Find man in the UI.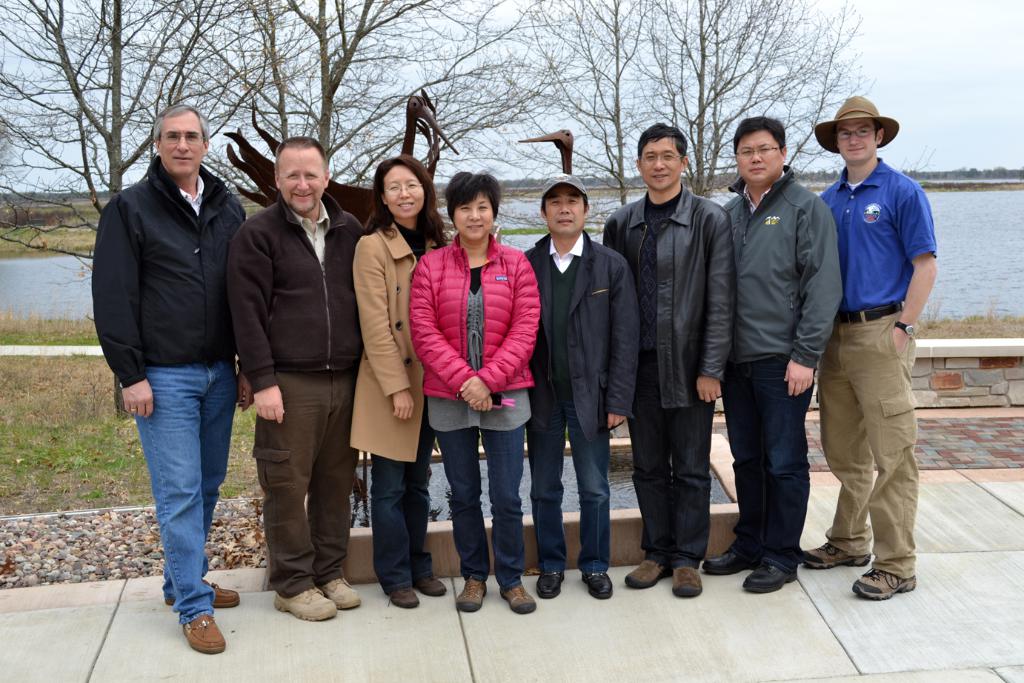
UI element at bbox=[524, 171, 642, 600].
